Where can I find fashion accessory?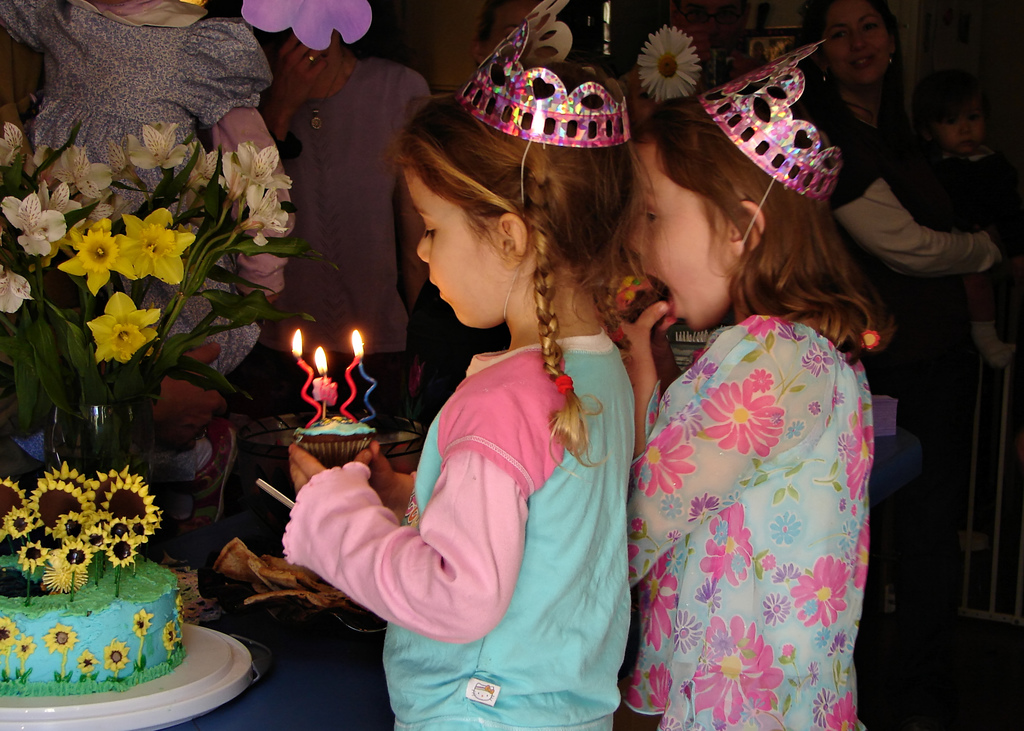
You can find it at bbox=(459, 0, 630, 214).
